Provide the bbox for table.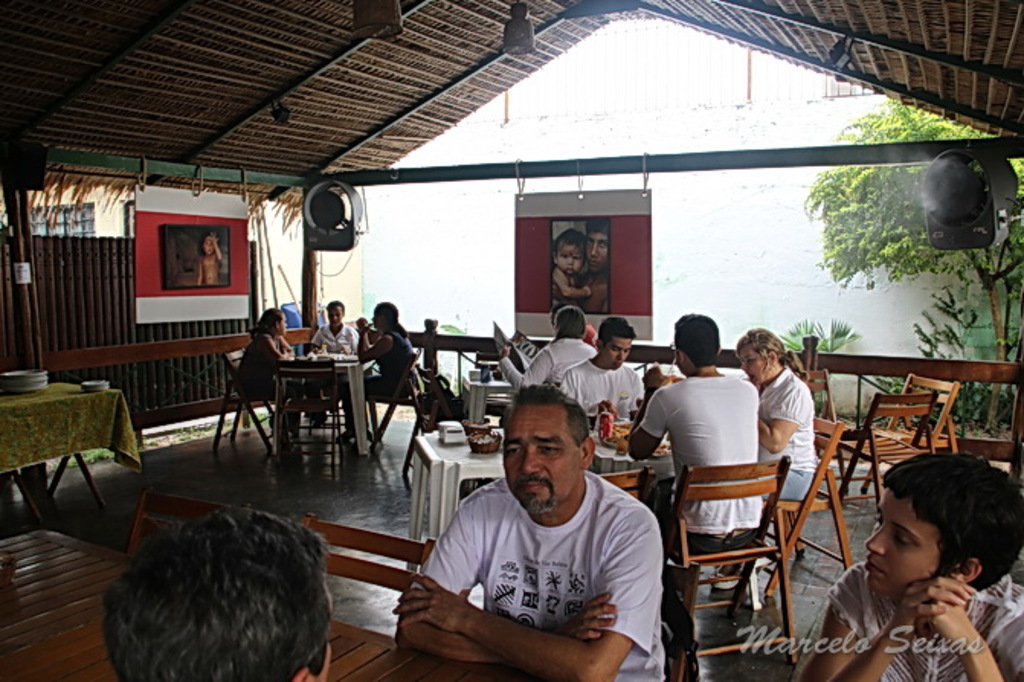
276/354/368/456.
